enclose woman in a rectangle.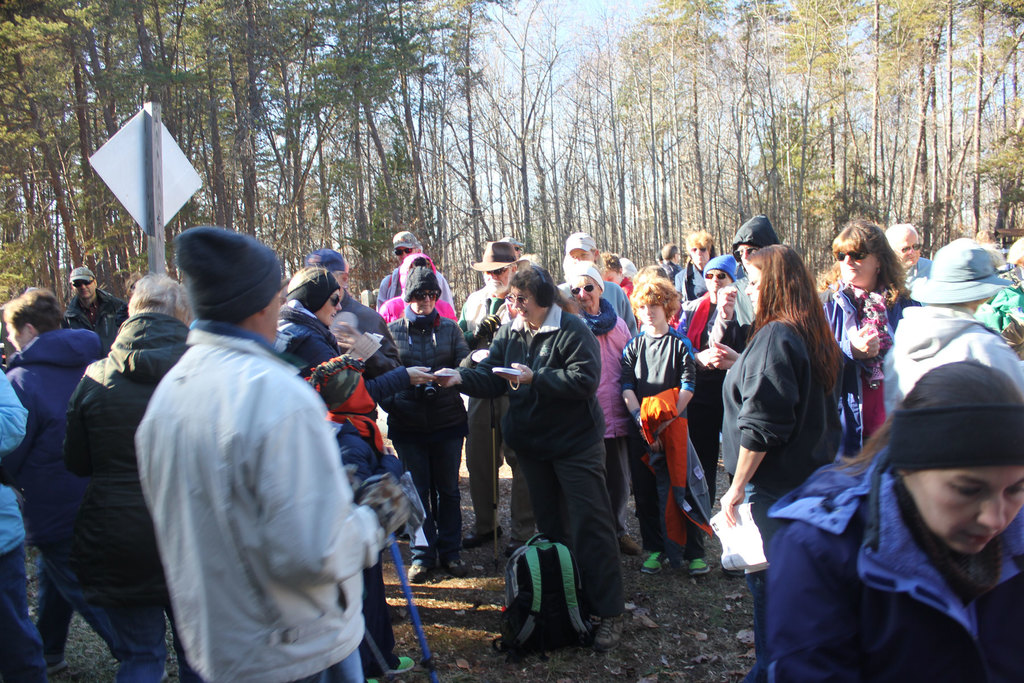
272,263,365,414.
